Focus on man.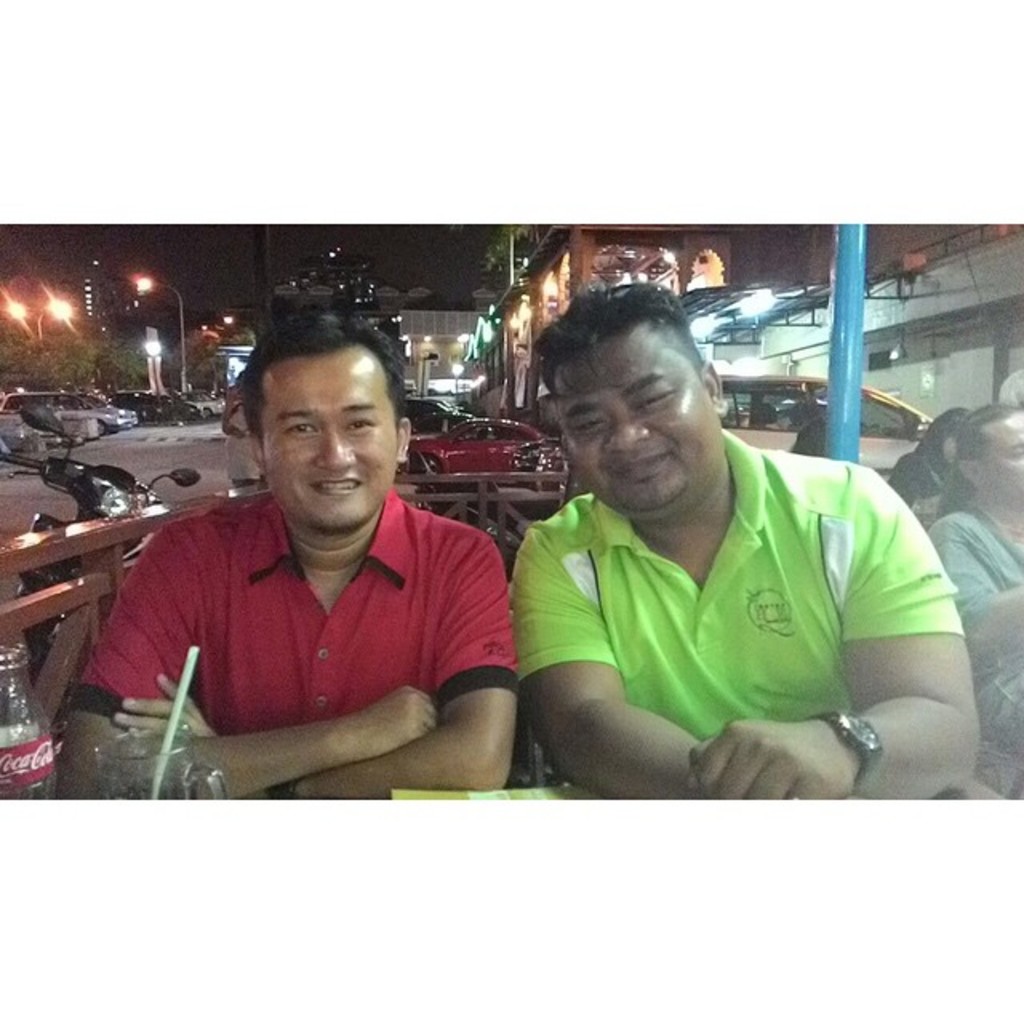
Focused at bbox(501, 278, 979, 819).
